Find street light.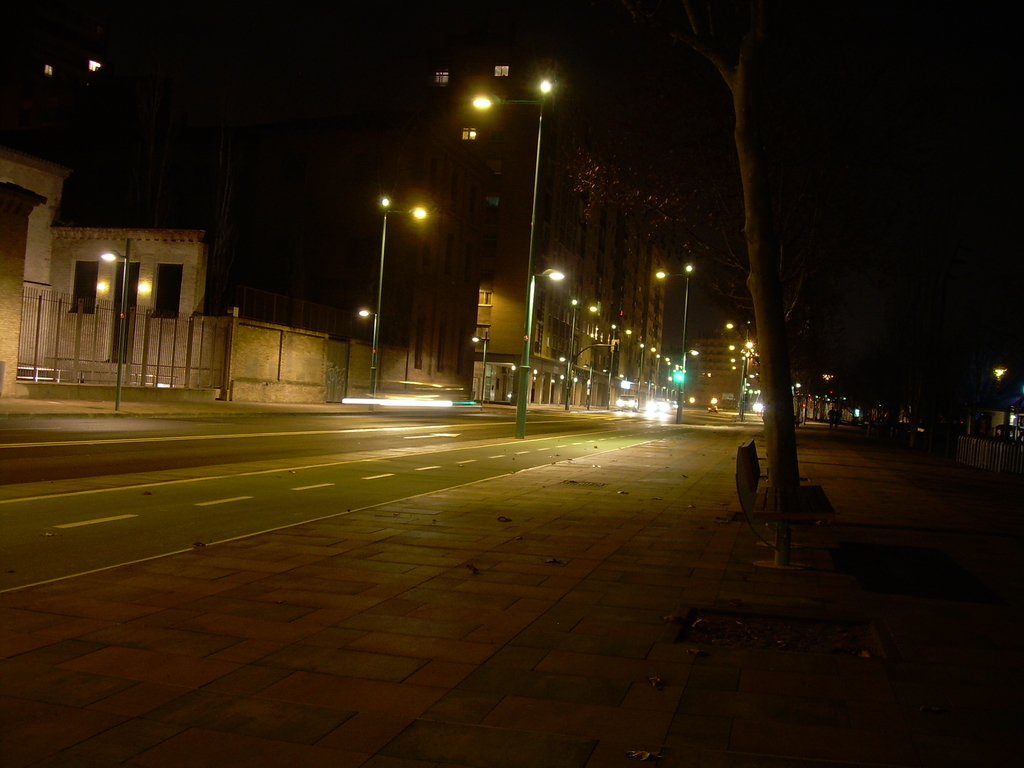
bbox=(469, 333, 490, 407).
